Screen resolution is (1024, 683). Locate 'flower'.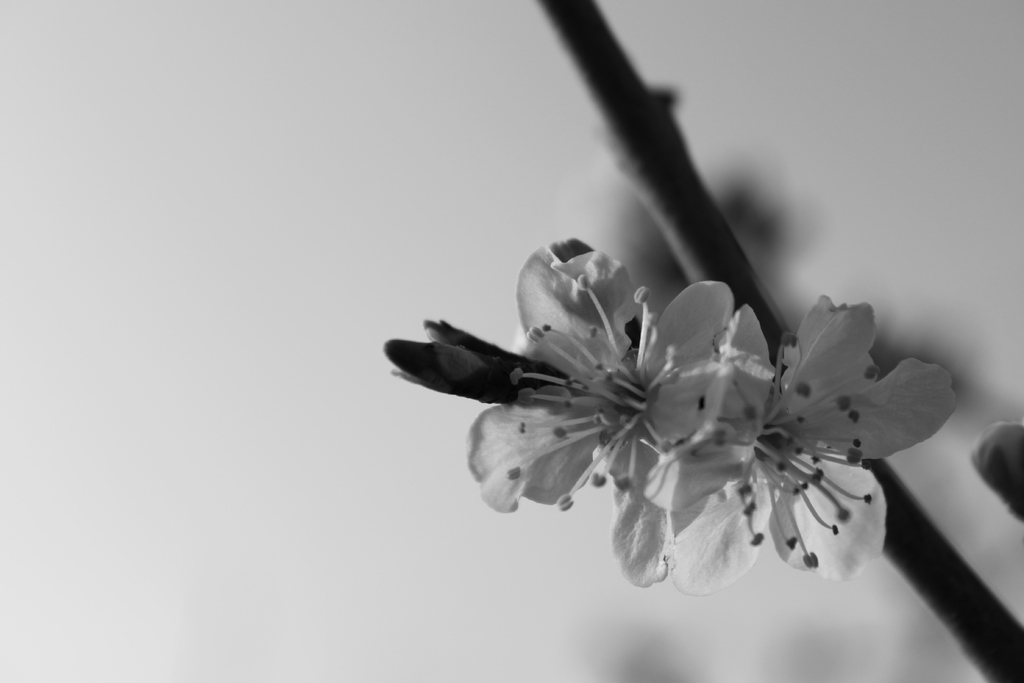
pyautogui.locateOnScreen(601, 303, 954, 598).
